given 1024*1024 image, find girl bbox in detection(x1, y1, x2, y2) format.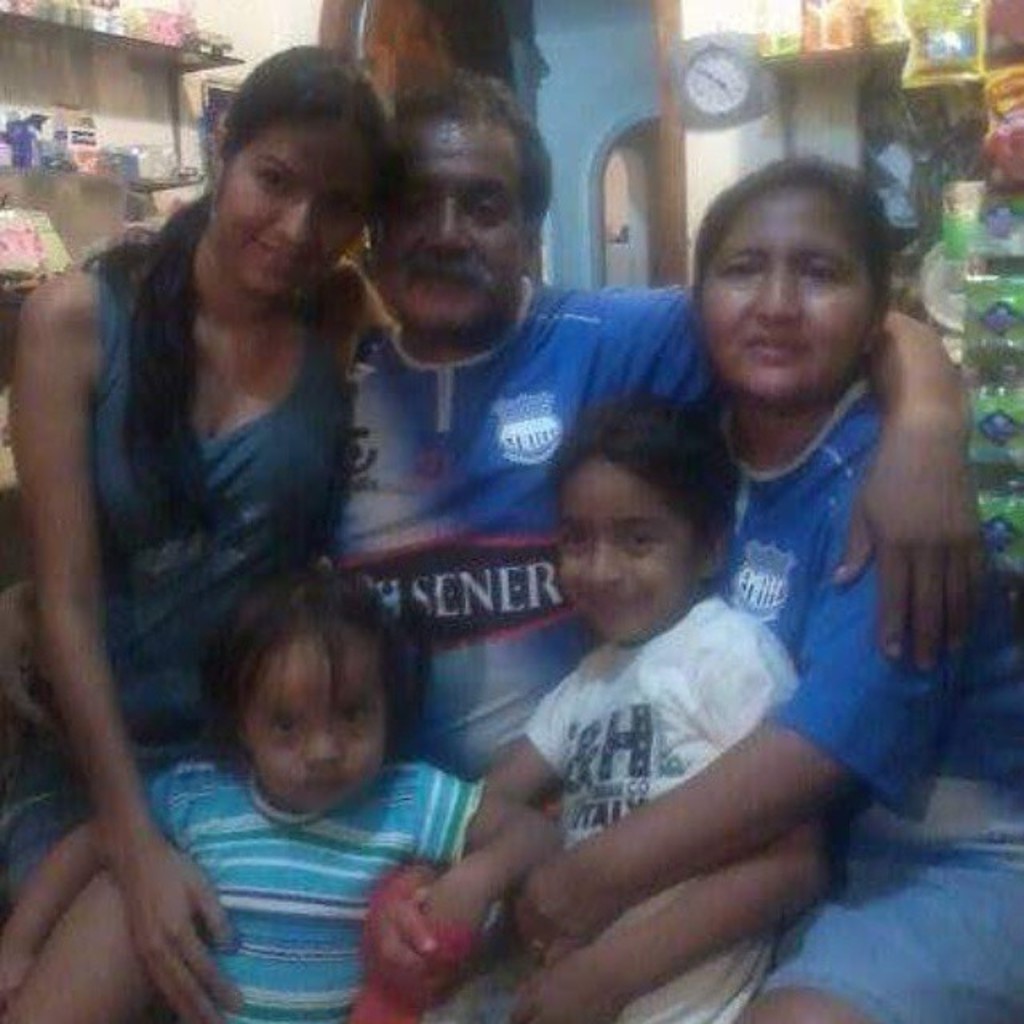
detection(474, 371, 867, 1022).
